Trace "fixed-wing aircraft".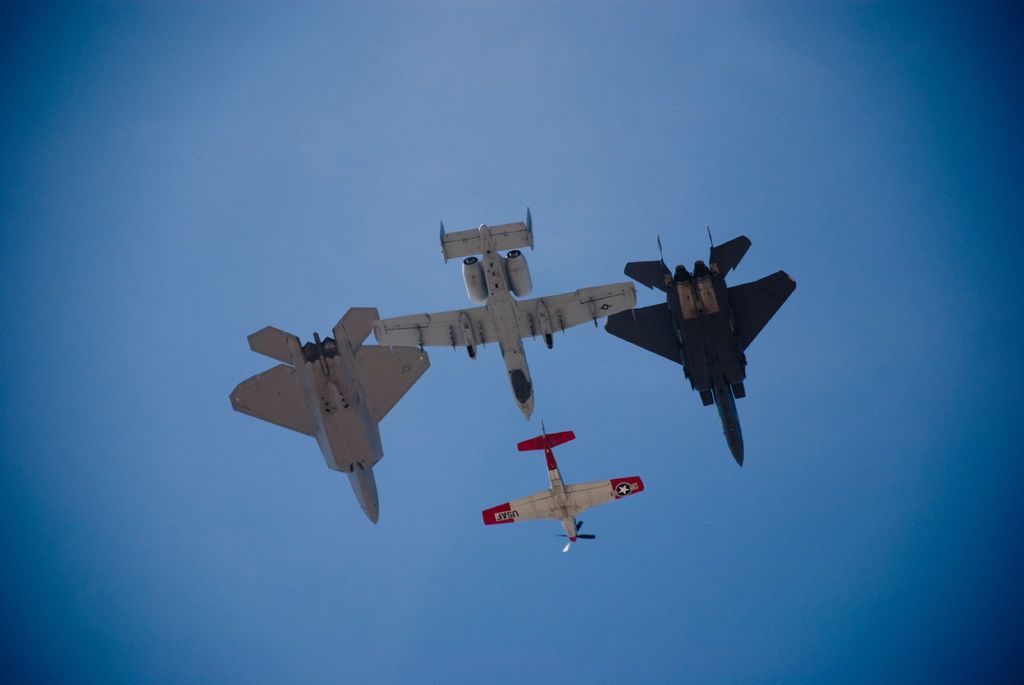
Traced to left=232, top=307, right=429, bottom=524.
